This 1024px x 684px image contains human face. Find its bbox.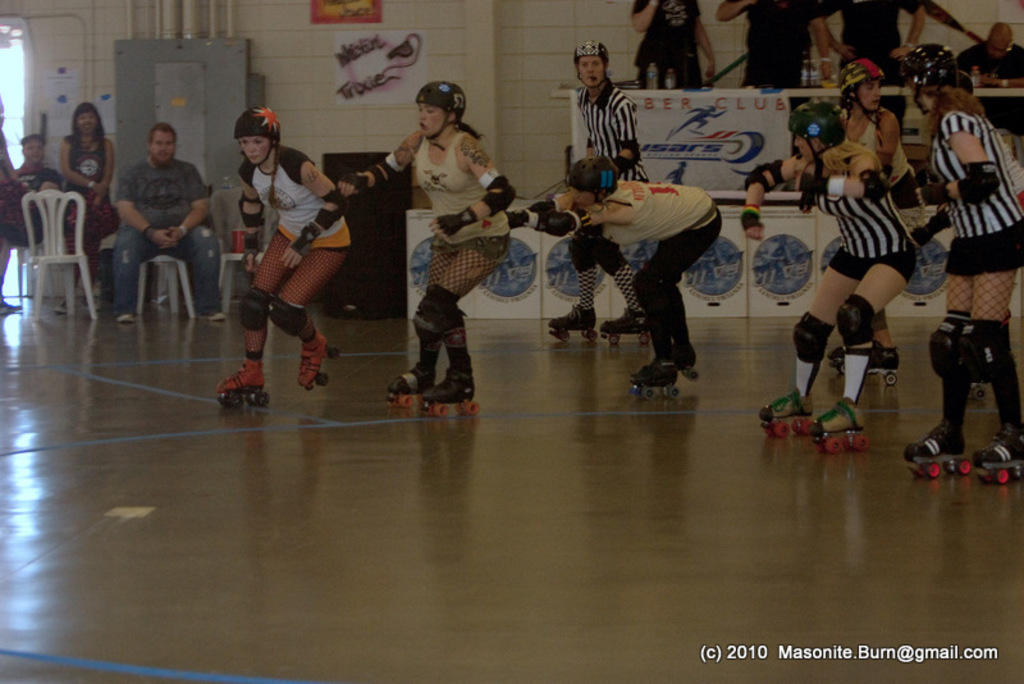
left=239, top=138, right=275, bottom=168.
